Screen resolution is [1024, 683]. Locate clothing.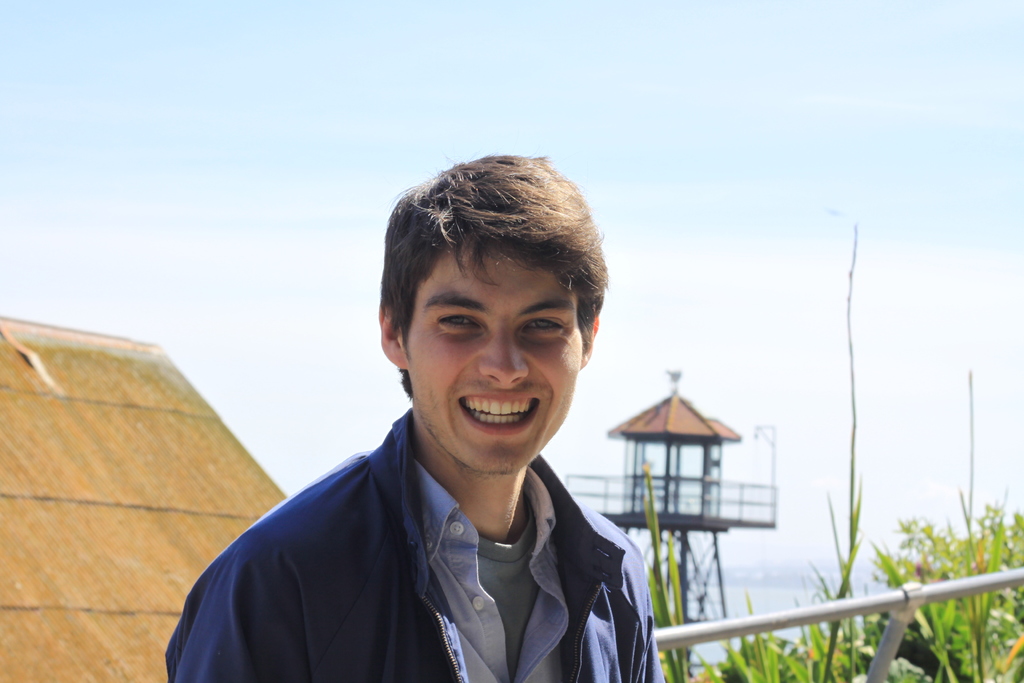
[left=159, top=409, right=664, bottom=682].
